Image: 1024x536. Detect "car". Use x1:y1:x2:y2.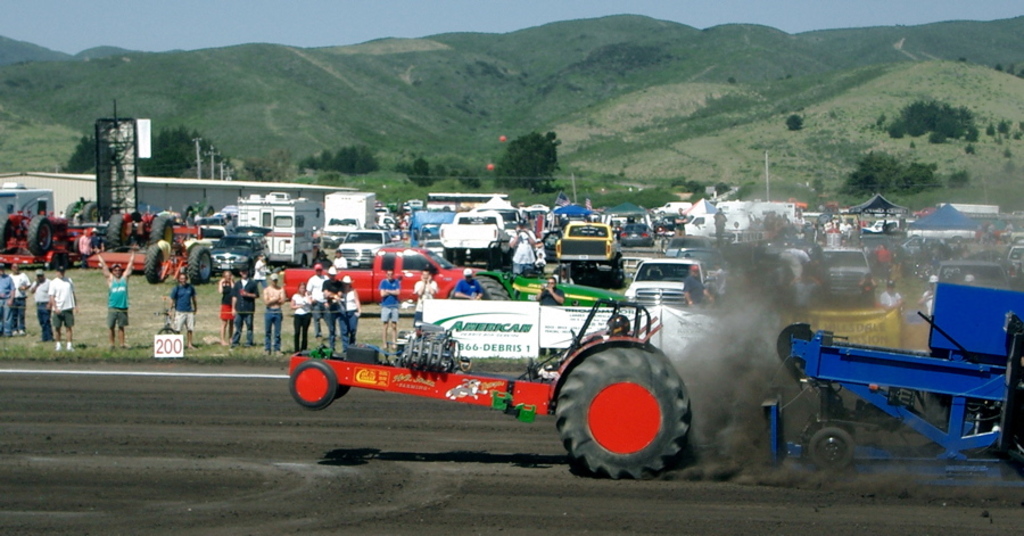
415:212:544:272.
